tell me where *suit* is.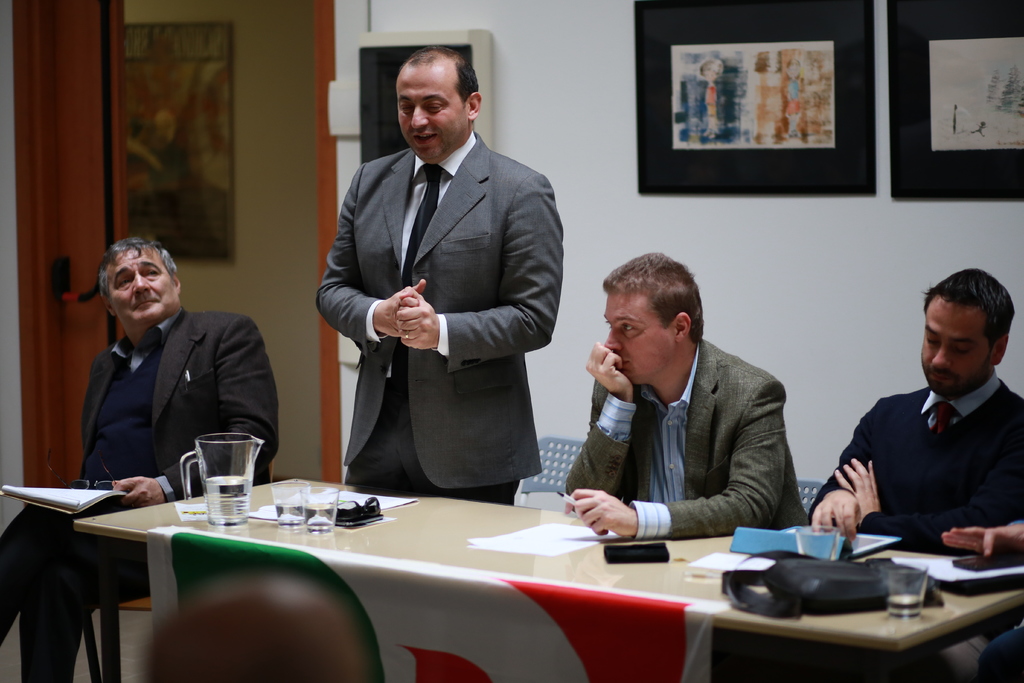
*suit* is at [564,339,812,540].
